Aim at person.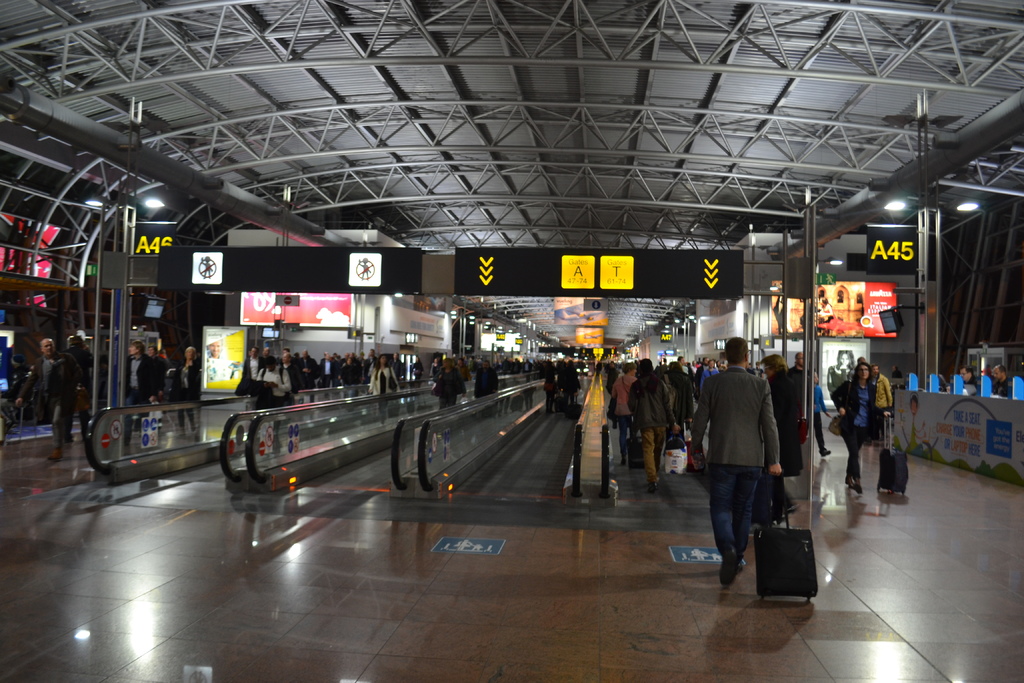
Aimed at [701, 340, 793, 591].
